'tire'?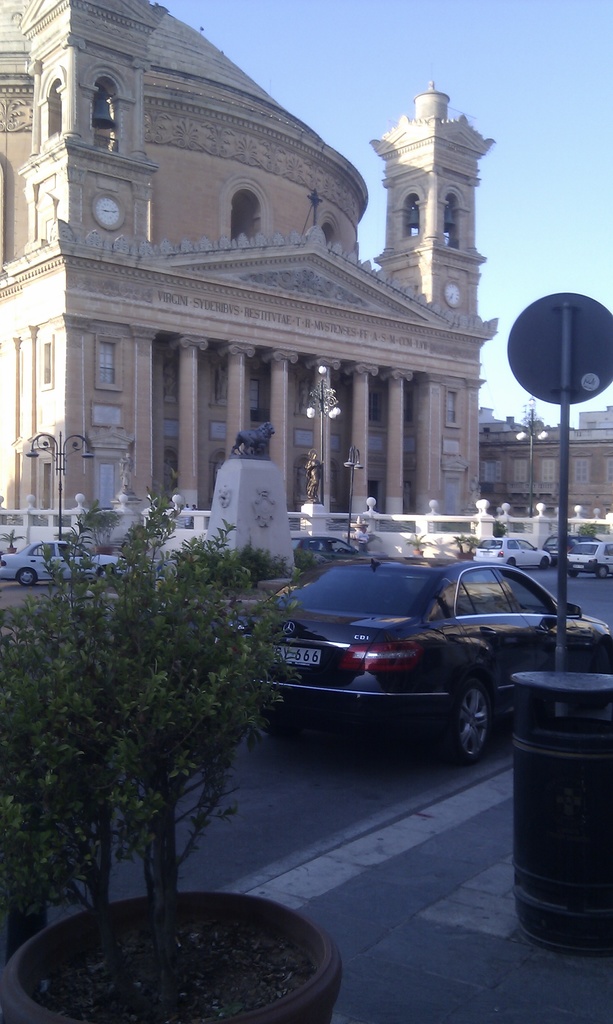
crop(443, 678, 492, 767)
